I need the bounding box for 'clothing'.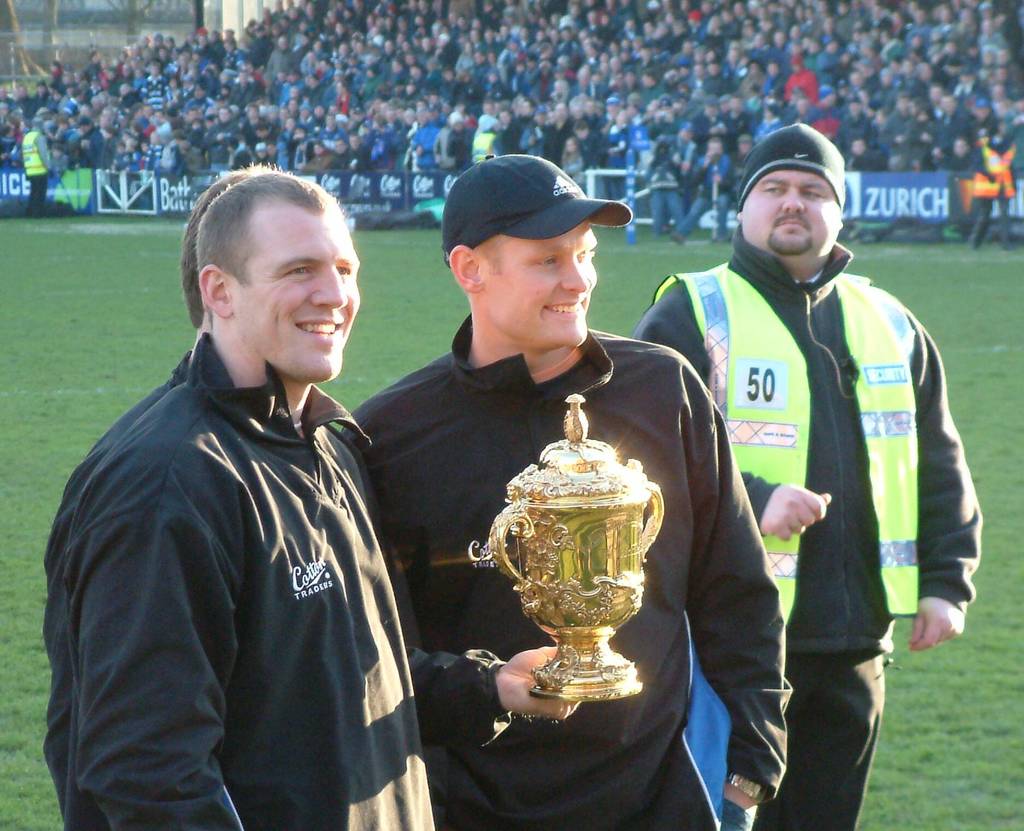
Here it is: [638,236,980,830].
